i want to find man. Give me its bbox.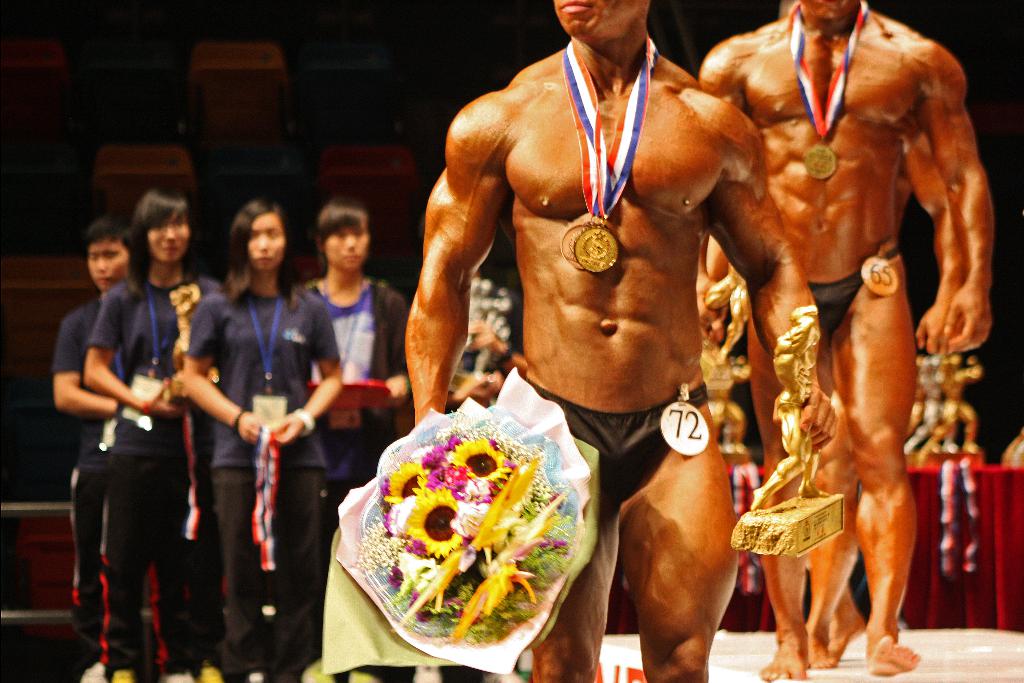
{"left": 399, "top": 0, "right": 836, "bottom": 682}.
